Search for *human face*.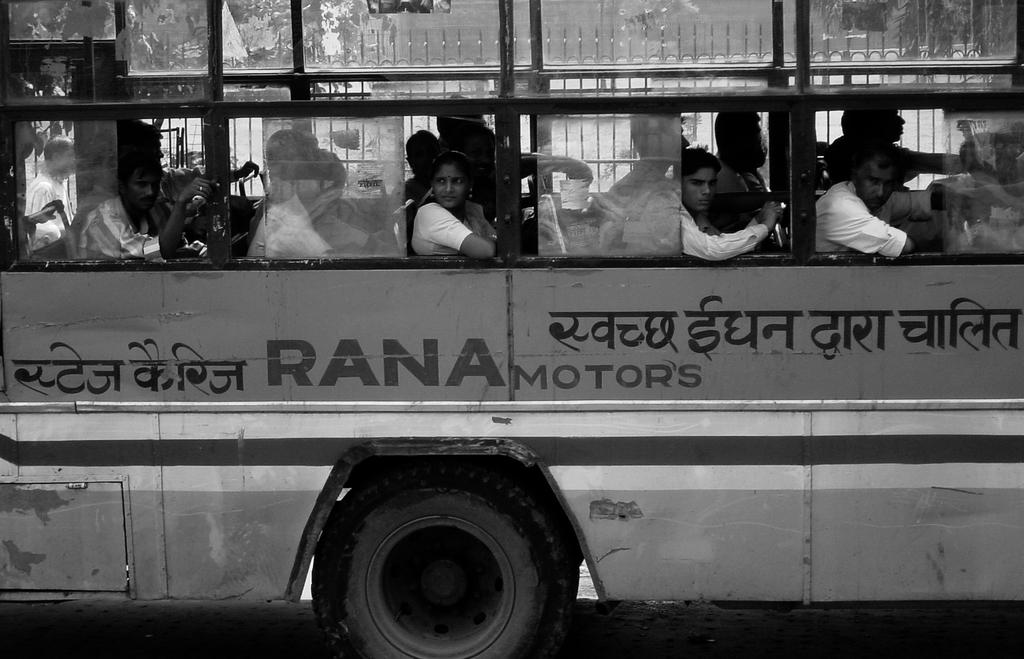
Found at {"x1": 683, "y1": 167, "x2": 721, "y2": 210}.
